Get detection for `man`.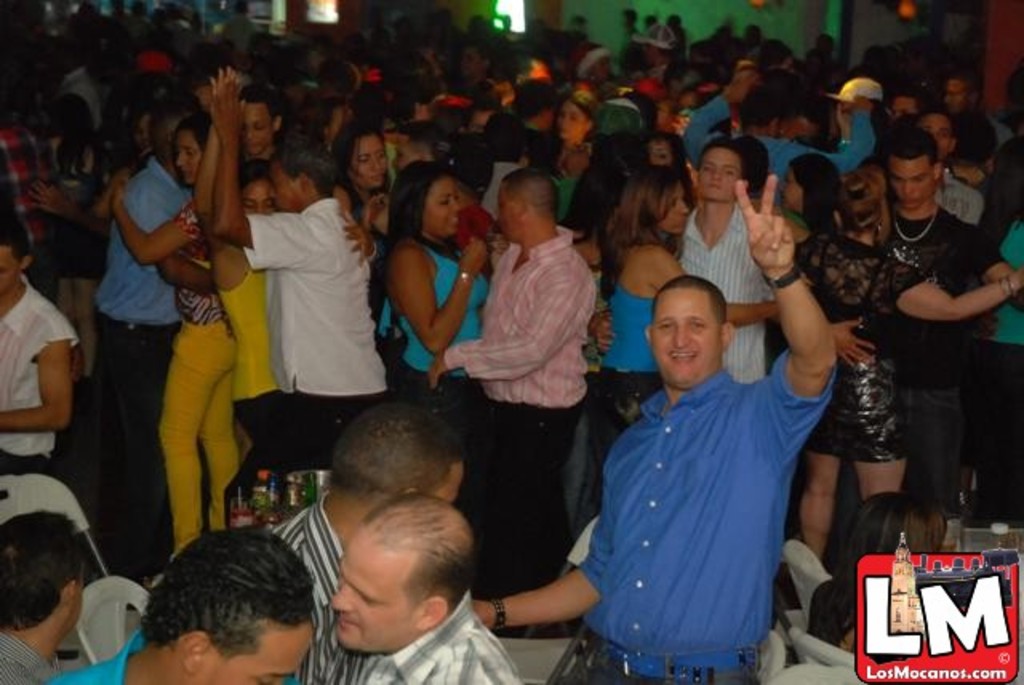
Detection: 0, 506, 90, 683.
